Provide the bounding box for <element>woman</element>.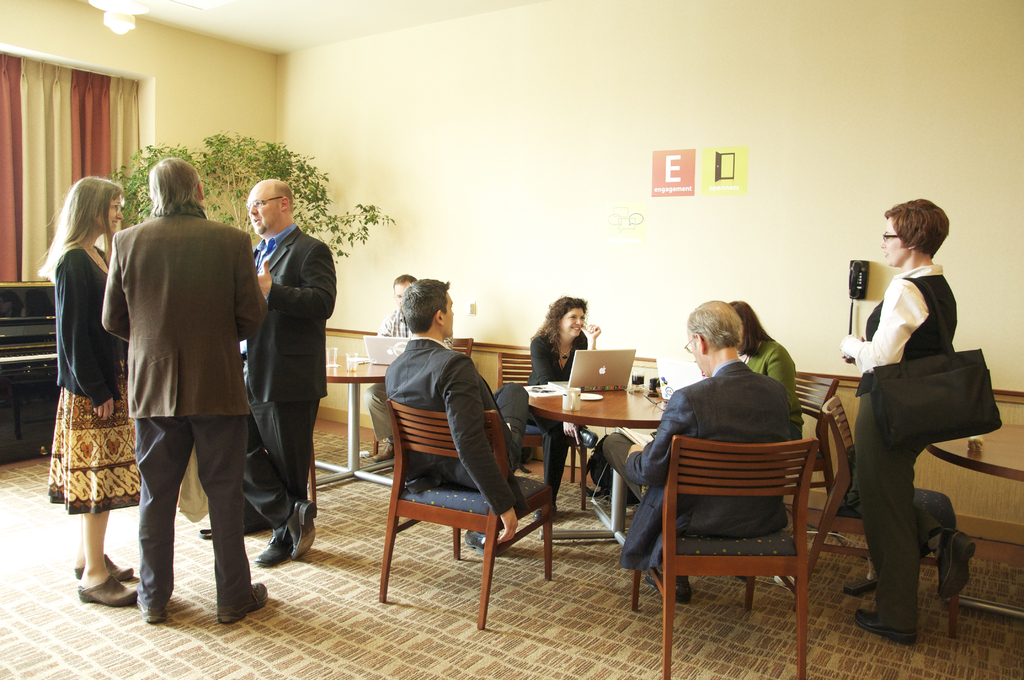
[x1=519, y1=292, x2=604, y2=521].
